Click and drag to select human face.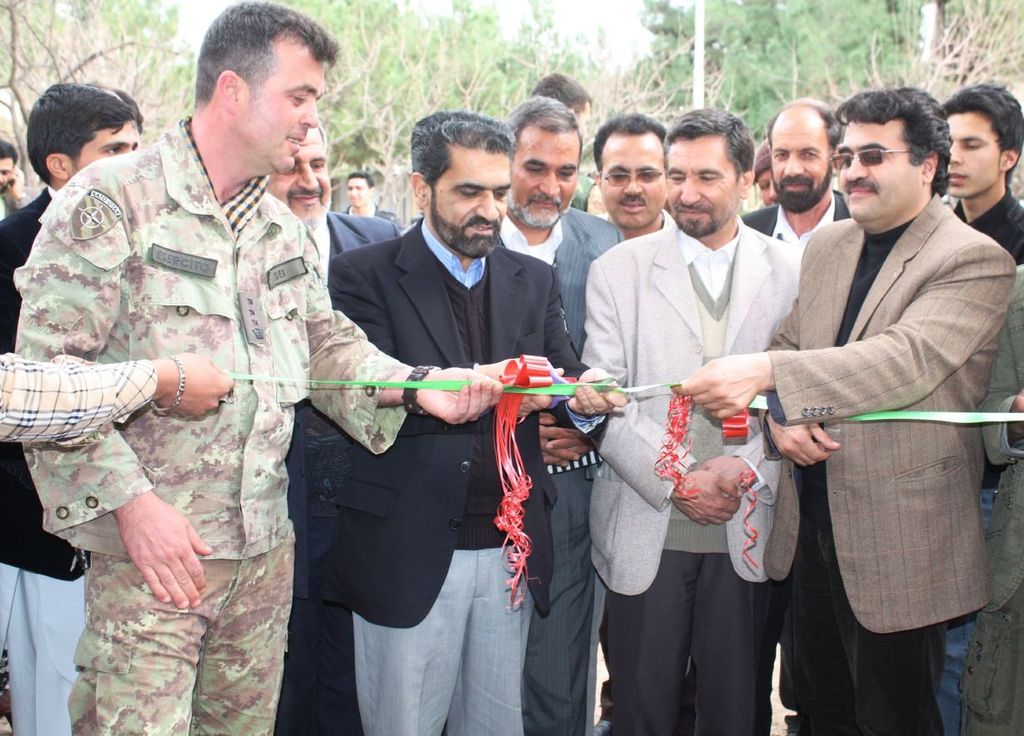
Selection: BBox(275, 126, 330, 229).
